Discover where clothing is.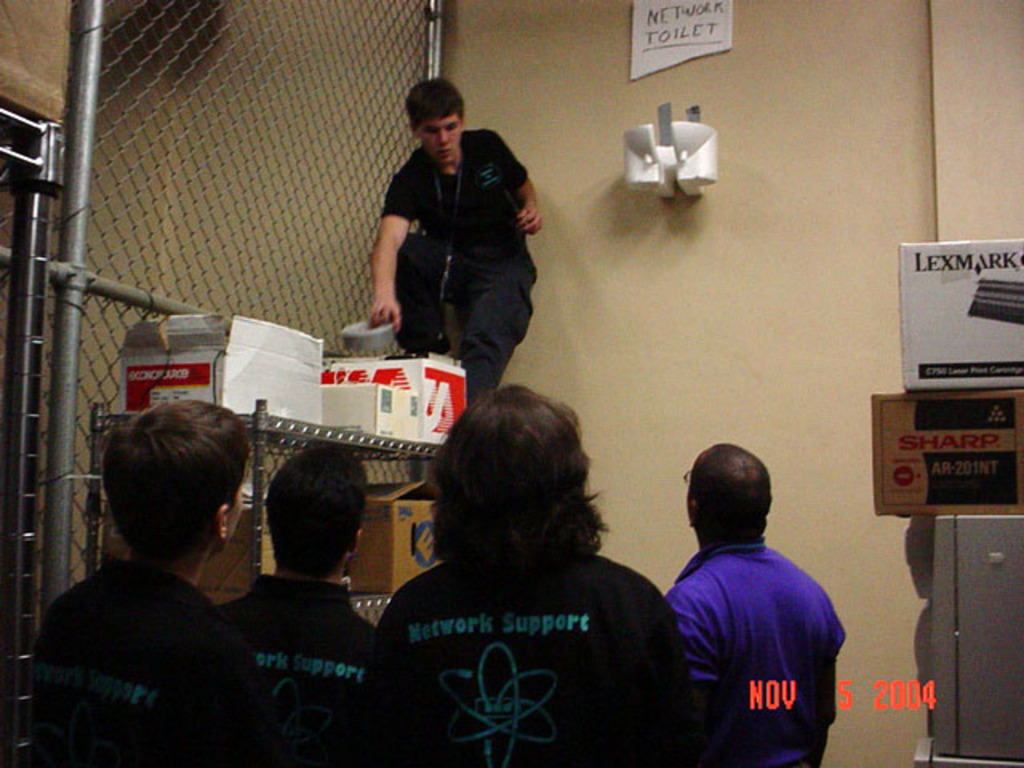
Discovered at pyautogui.locateOnScreen(658, 485, 842, 750).
